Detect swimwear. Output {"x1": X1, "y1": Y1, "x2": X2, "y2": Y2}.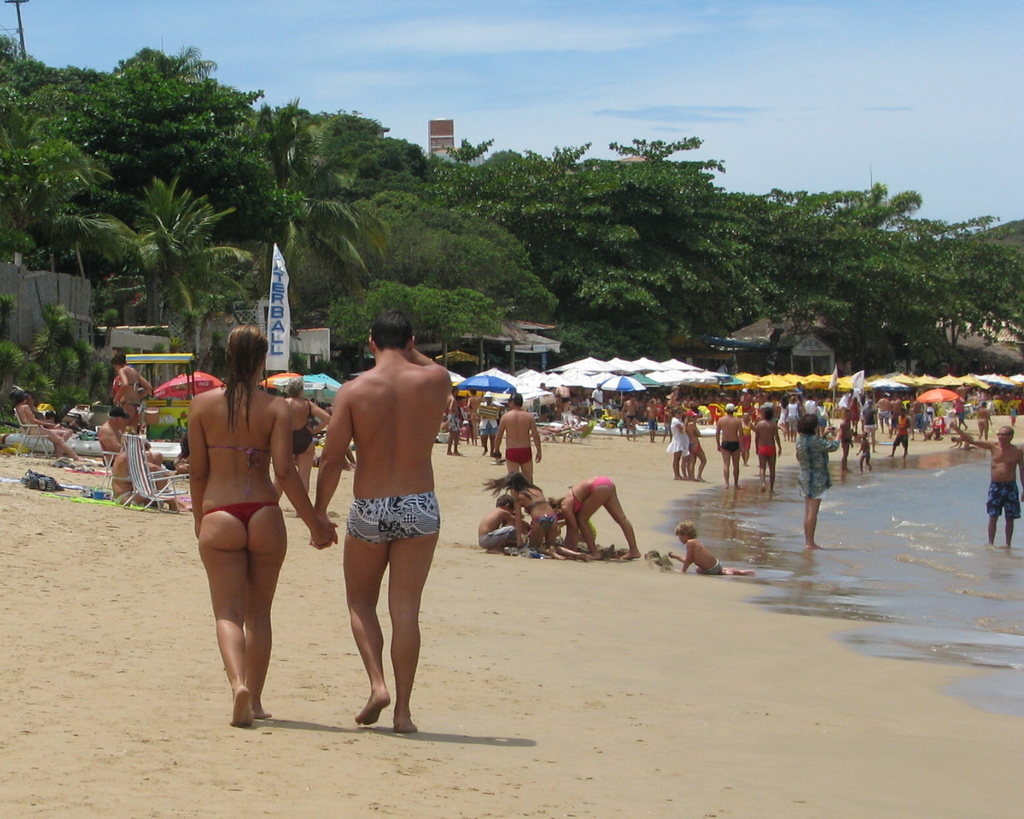
{"x1": 527, "y1": 494, "x2": 545, "y2": 512}.
